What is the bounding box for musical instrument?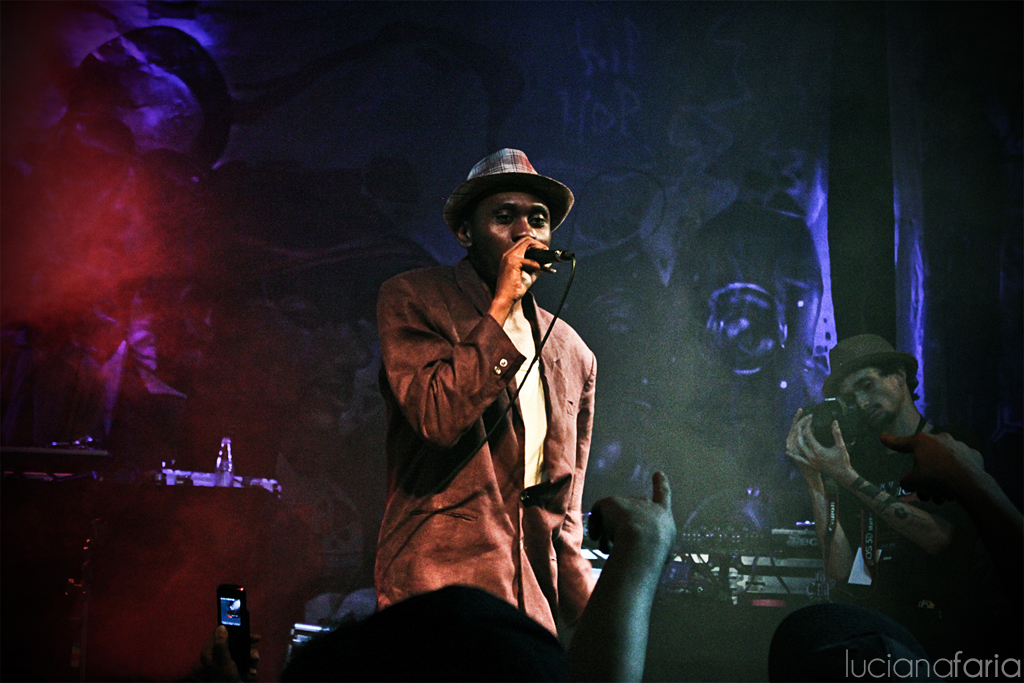
[x1=0, y1=441, x2=121, y2=479].
